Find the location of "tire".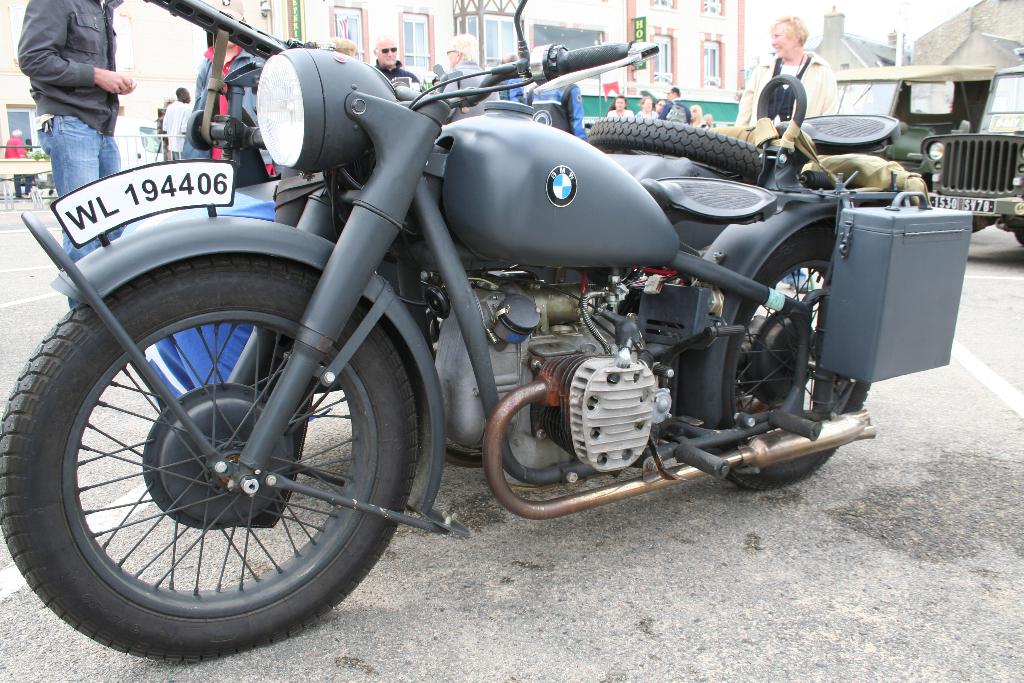
Location: 671, 224, 872, 498.
